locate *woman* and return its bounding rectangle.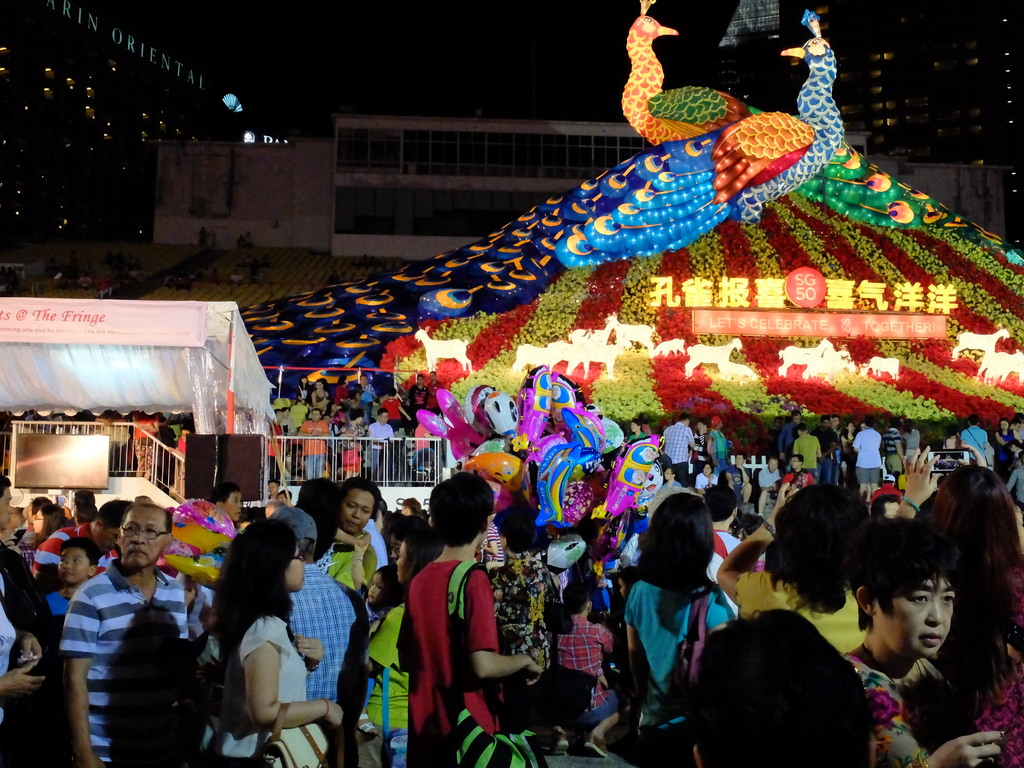
x1=629 y1=413 x2=645 y2=442.
